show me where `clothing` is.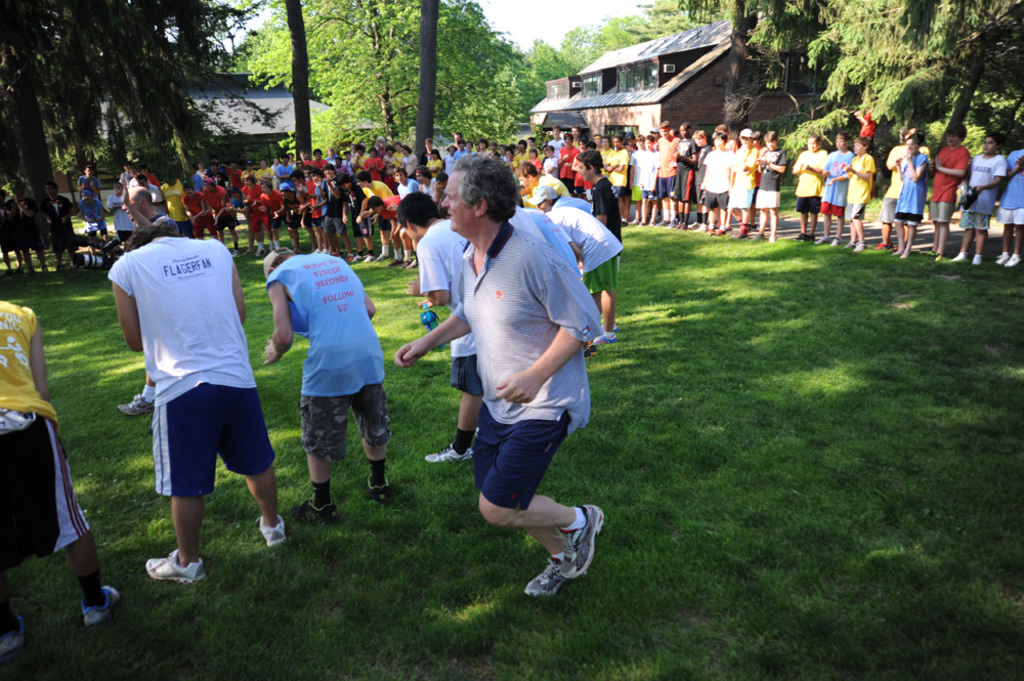
`clothing` is at <box>119,228,266,528</box>.
